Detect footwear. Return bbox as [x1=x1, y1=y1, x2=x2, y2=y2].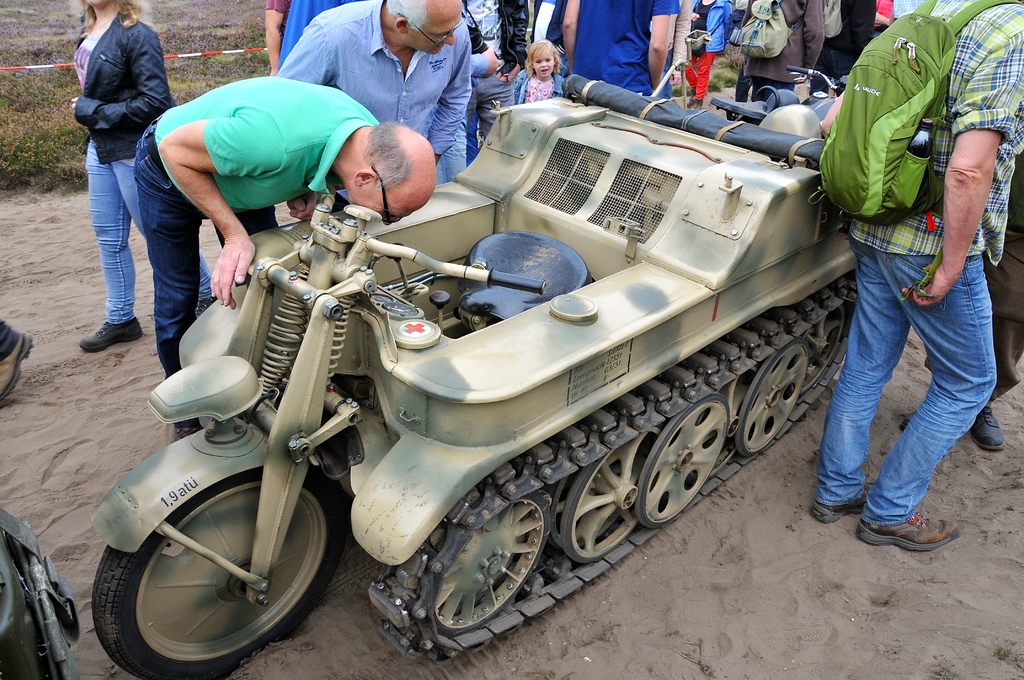
[x1=72, y1=310, x2=148, y2=357].
